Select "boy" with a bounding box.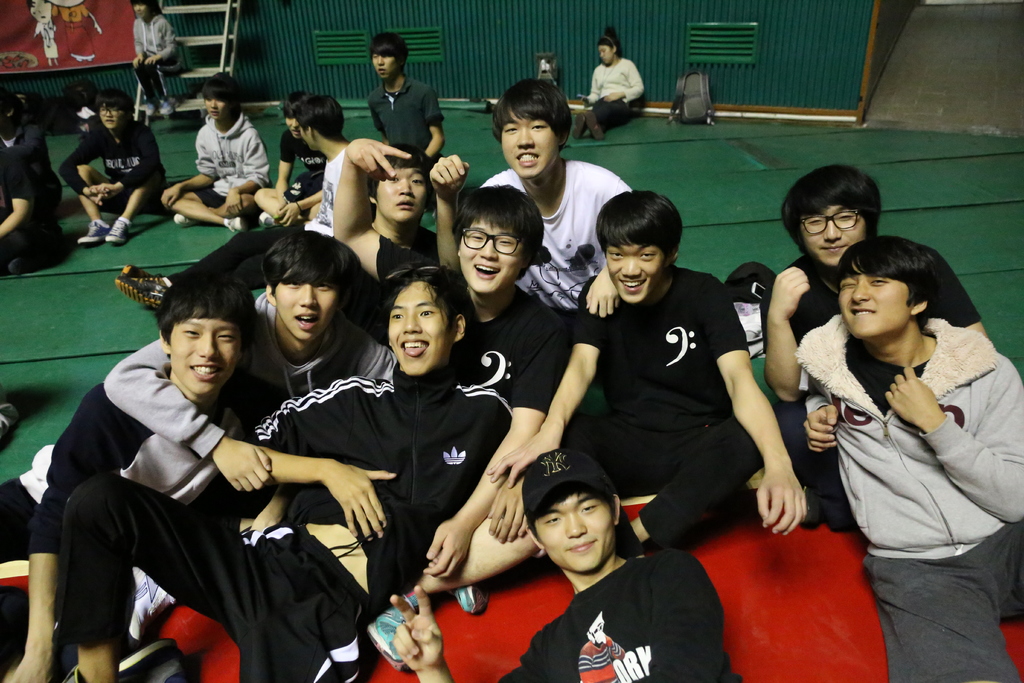
Rect(367, 29, 449, 175).
